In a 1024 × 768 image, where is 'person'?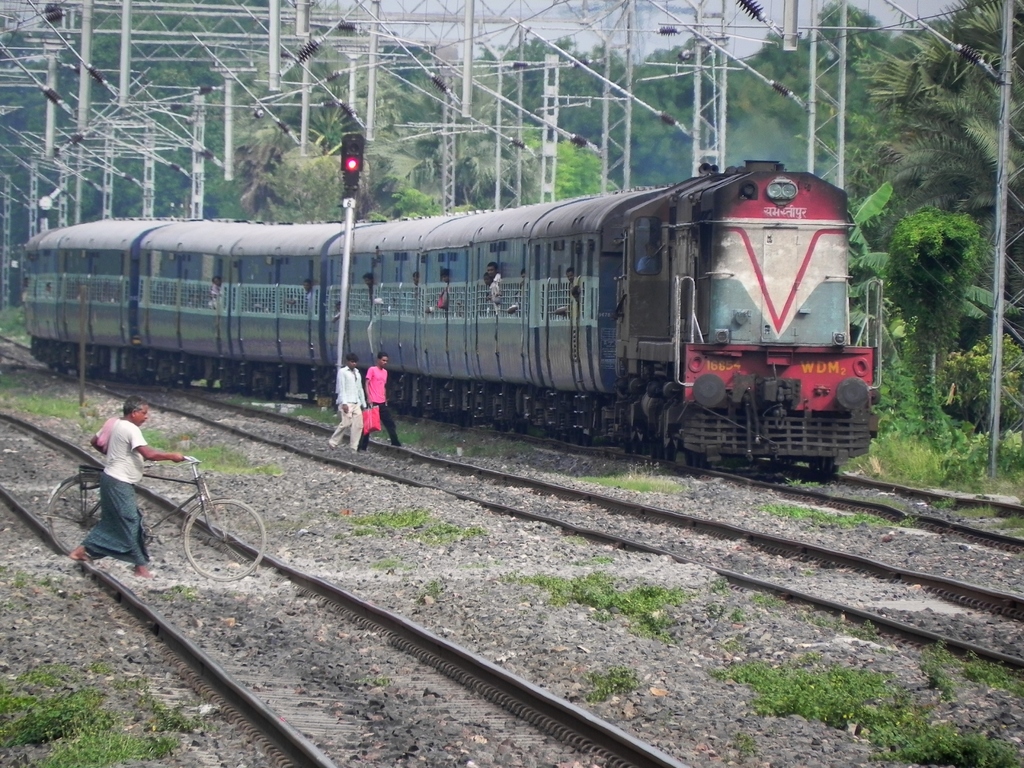
x1=300 y1=280 x2=312 y2=299.
